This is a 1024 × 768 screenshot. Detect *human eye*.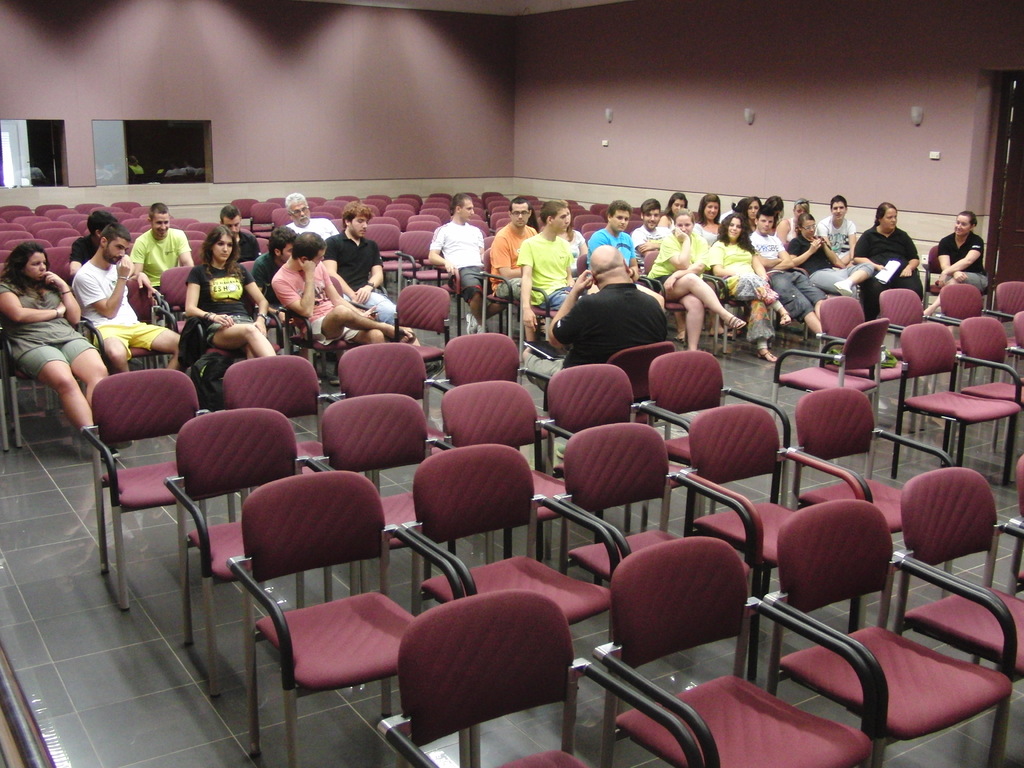
x1=467, y1=206, x2=471, y2=211.
